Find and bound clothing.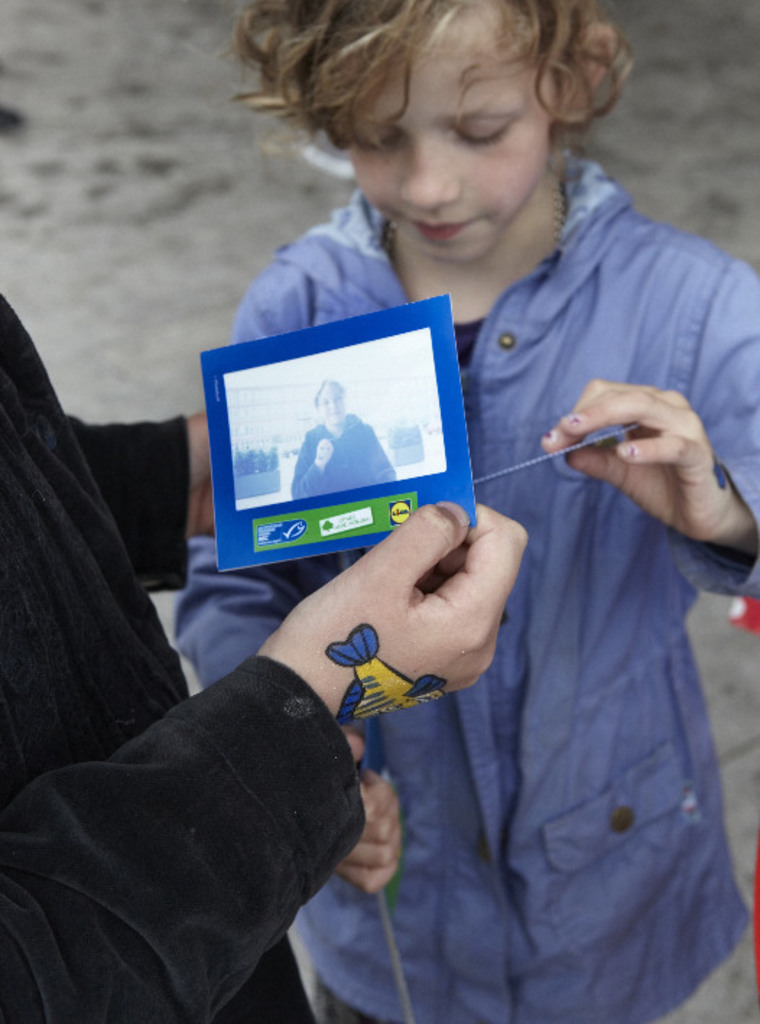
Bound: bbox=[210, 130, 759, 975].
